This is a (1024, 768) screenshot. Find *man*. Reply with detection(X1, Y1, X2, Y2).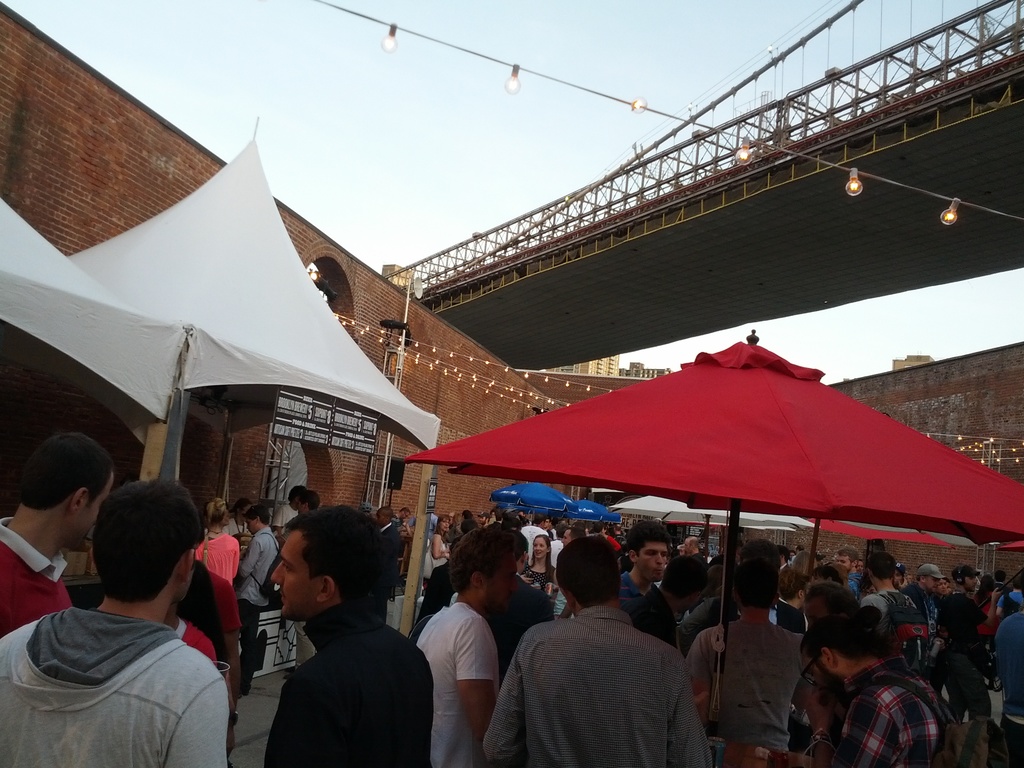
detection(415, 524, 516, 767).
